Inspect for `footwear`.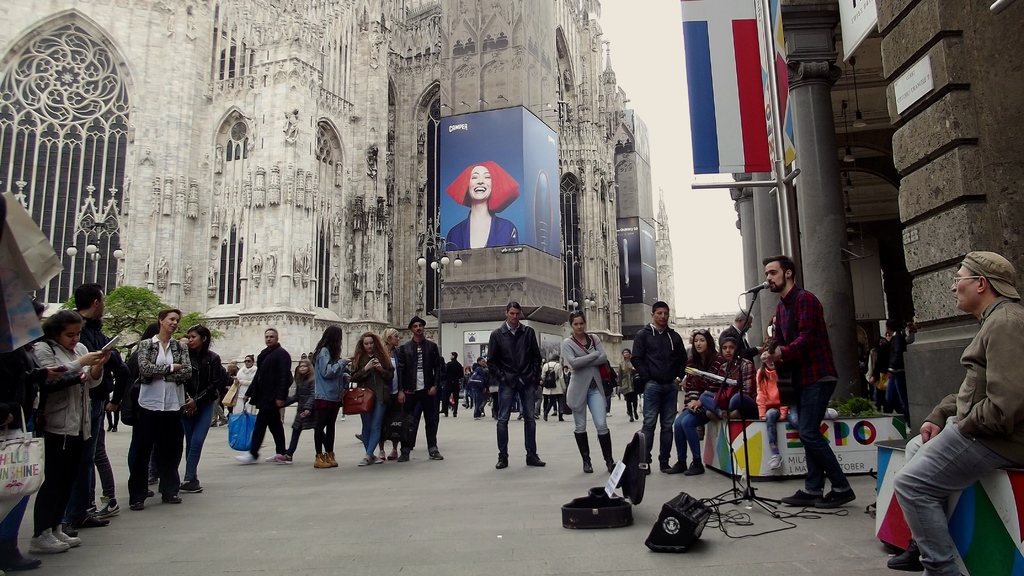
Inspection: locate(427, 448, 452, 464).
